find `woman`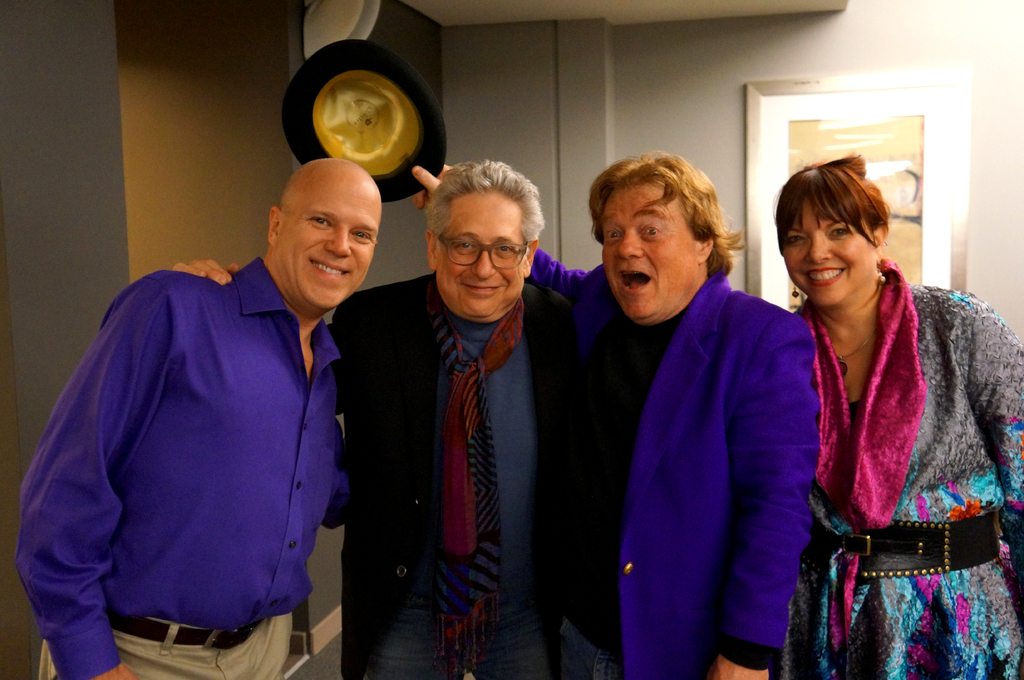
<region>765, 132, 1013, 656</region>
